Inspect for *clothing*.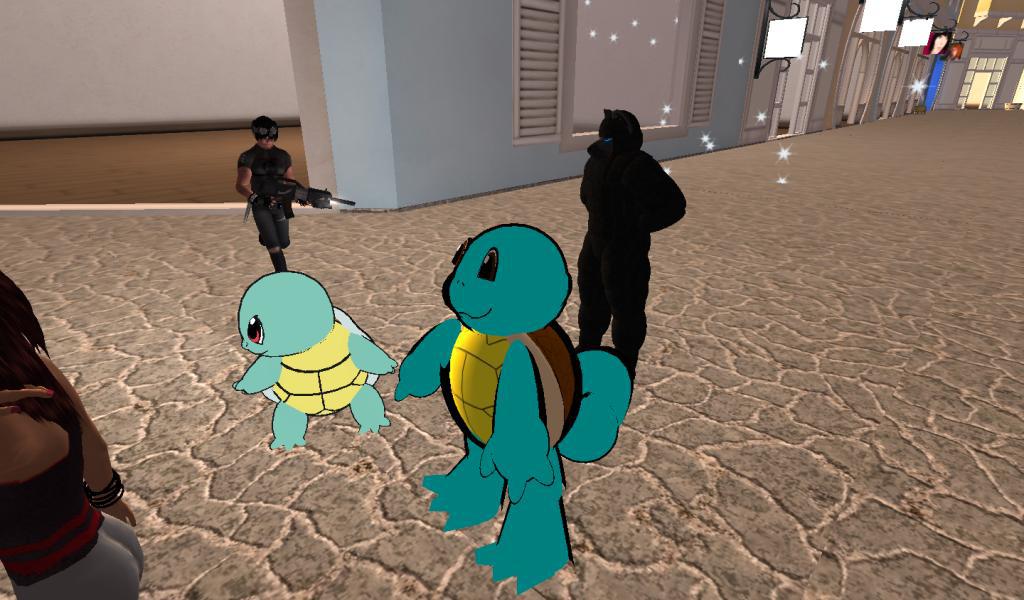
Inspection: (x1=427, y1=311, x2=576, y2=598).
